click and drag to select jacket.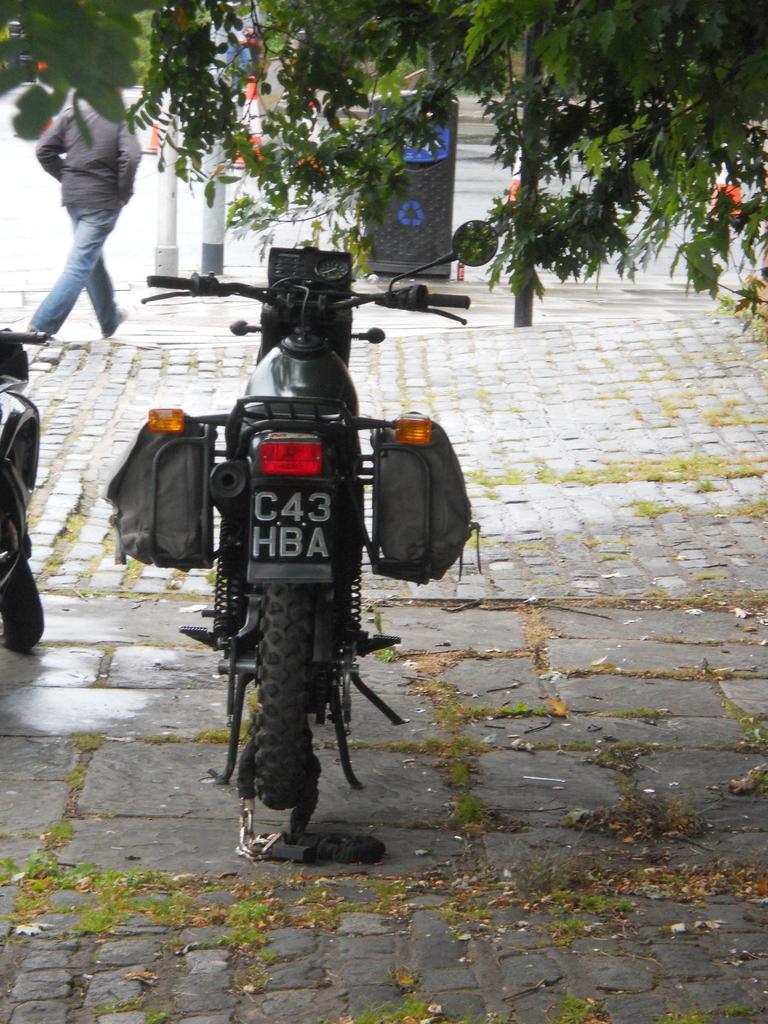
Selection: <region>11, 87, 159, 271</region>.
